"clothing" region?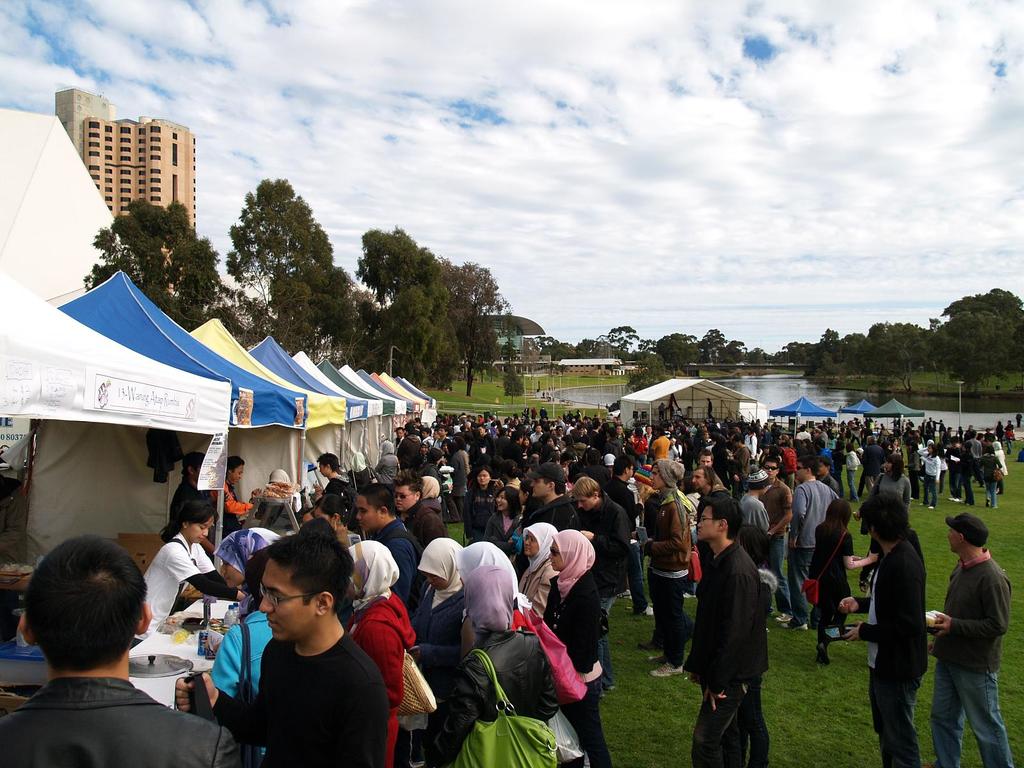
(872, 470, 912, 508)
